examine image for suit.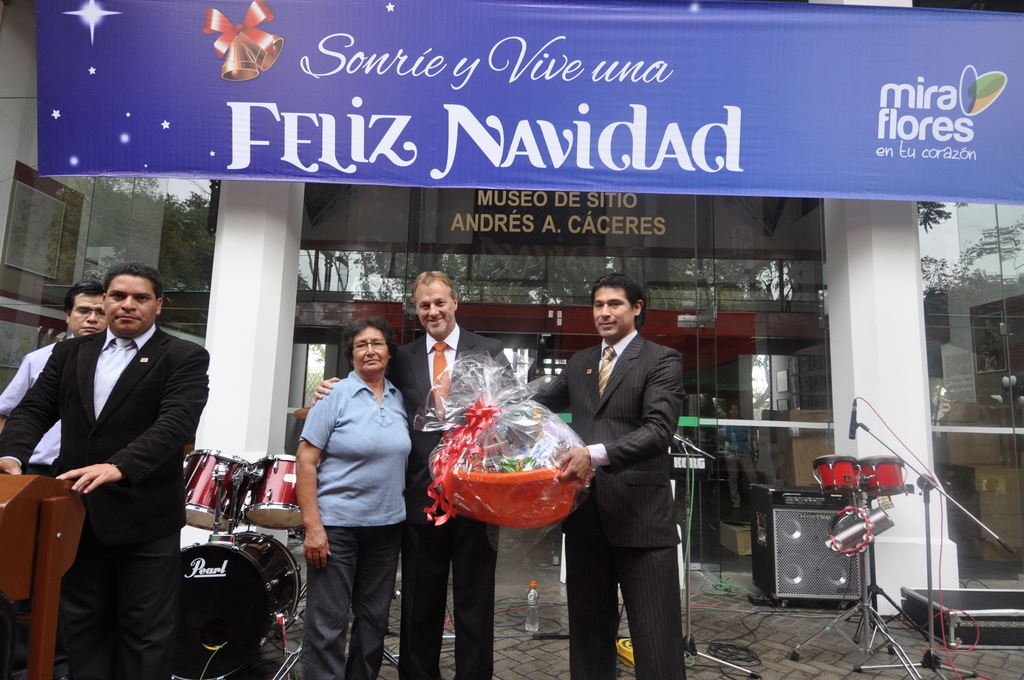
Examination result: BBox(533, 331, 691, 679).
